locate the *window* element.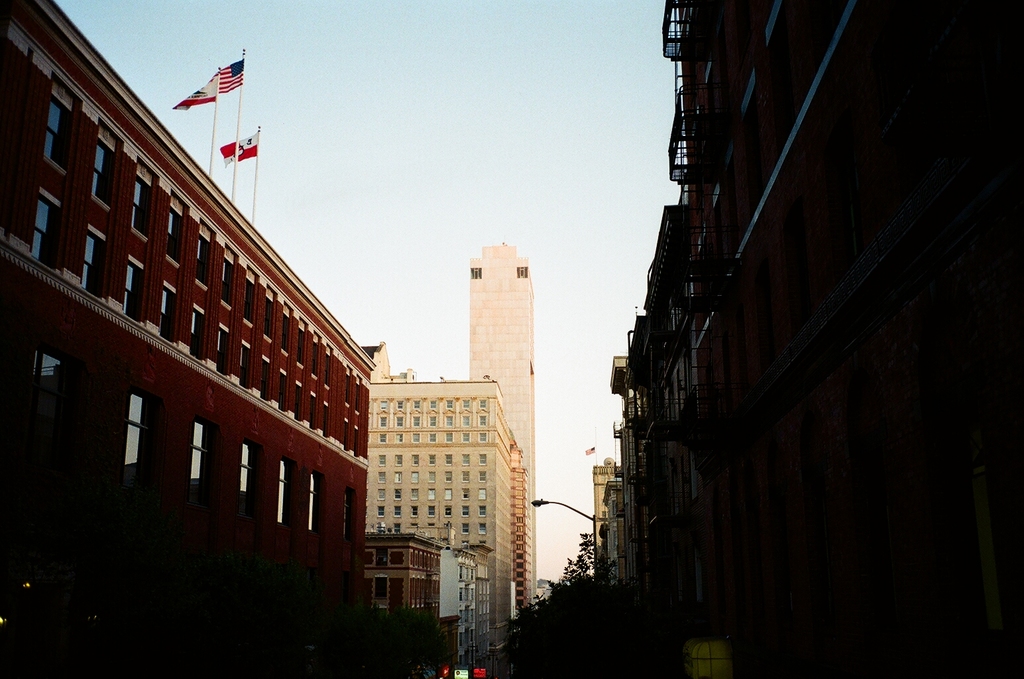
Element bbox: [x1=312, y1=341, x2=319, y2=381].
